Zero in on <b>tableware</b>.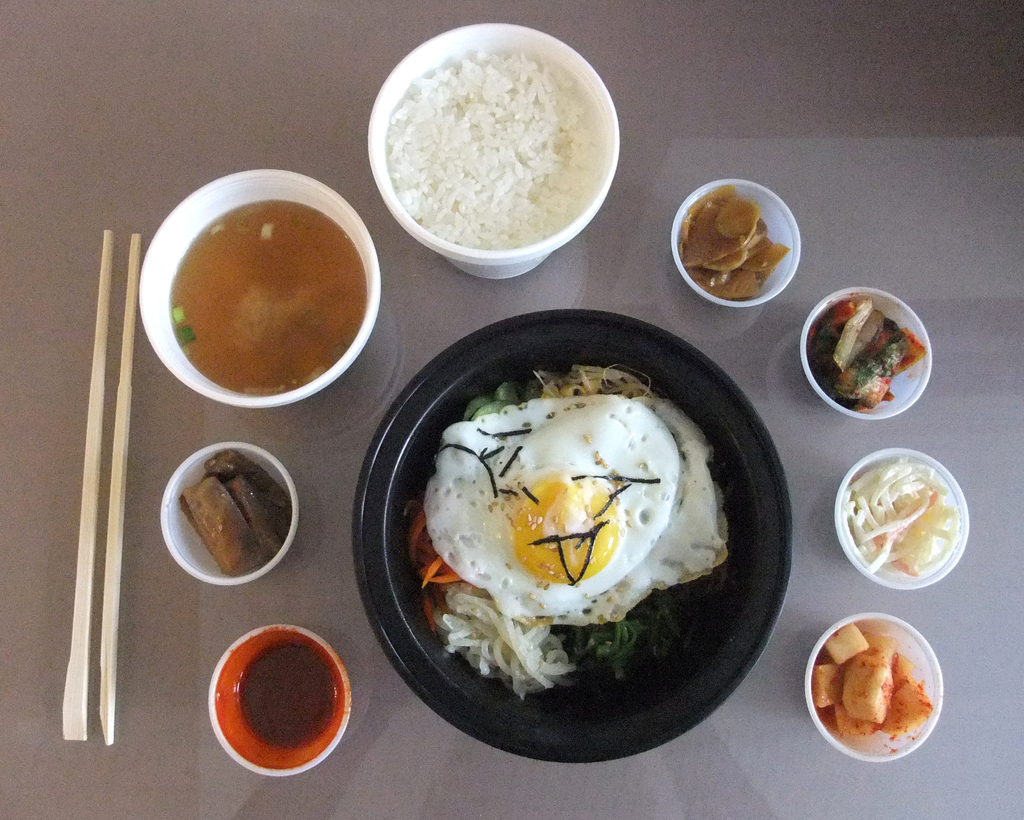
Zeroed in: locate(367, 24, 619, 281).
